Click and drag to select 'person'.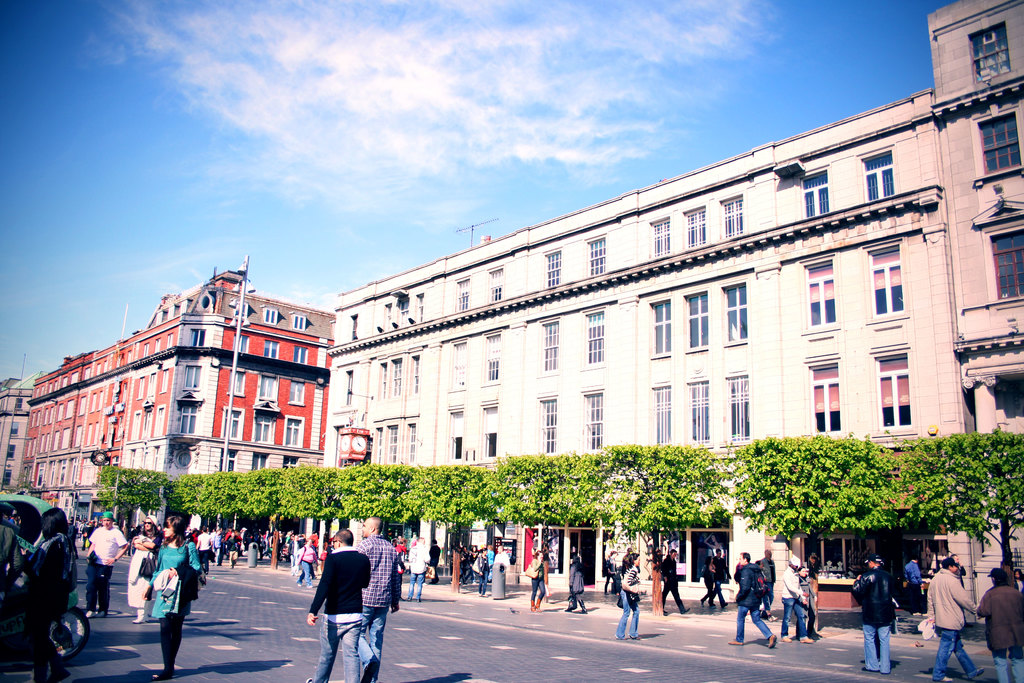
Selection: x1=152, y1=518, x2=204, y2=678.
